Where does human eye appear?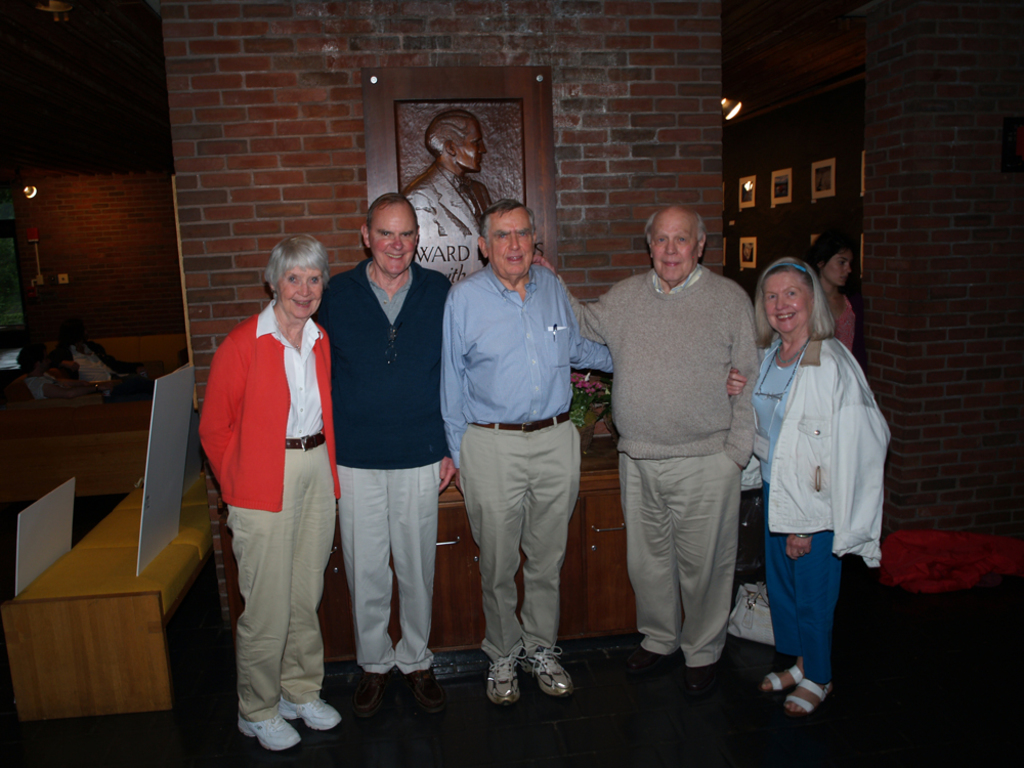
Appears at region(285, 271, 297, 284).
